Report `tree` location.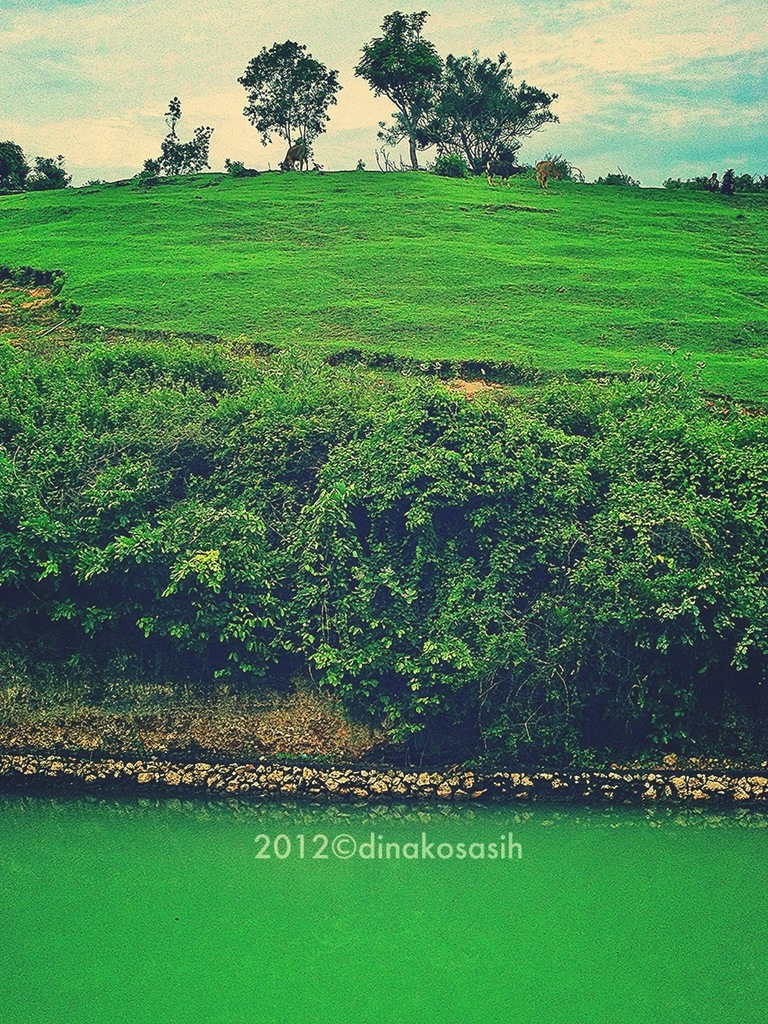
Report: l=668, t=171, r=767, b=198.
